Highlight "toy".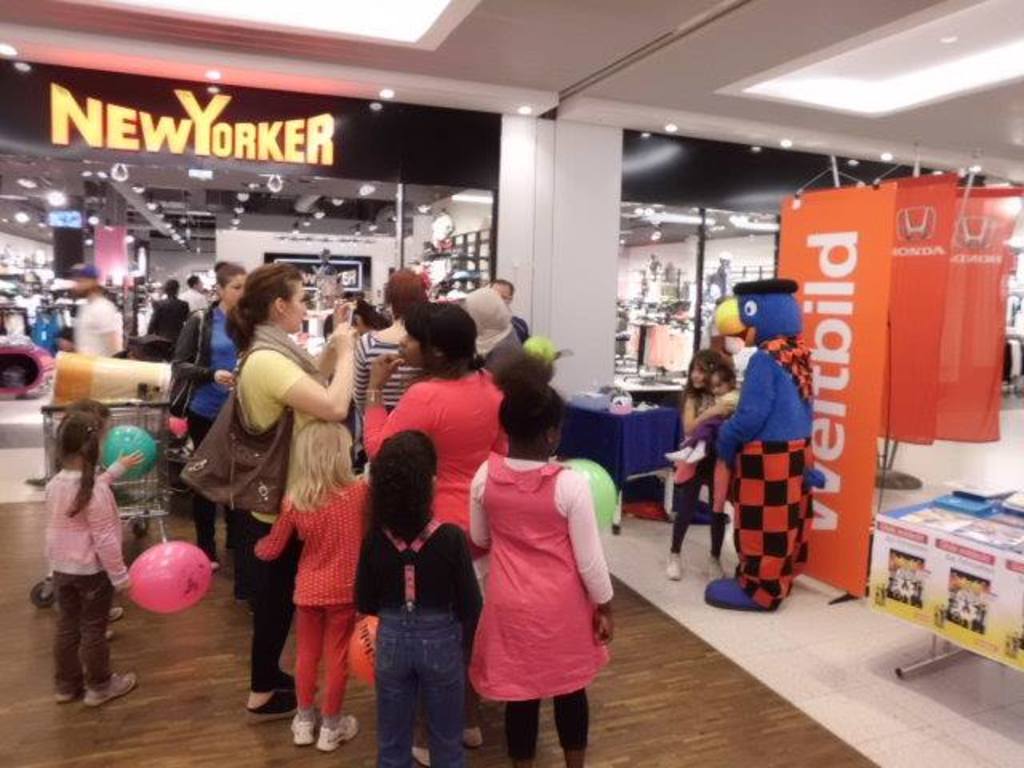
Highlighted region: l=122, t=542, r=216, b=614.
